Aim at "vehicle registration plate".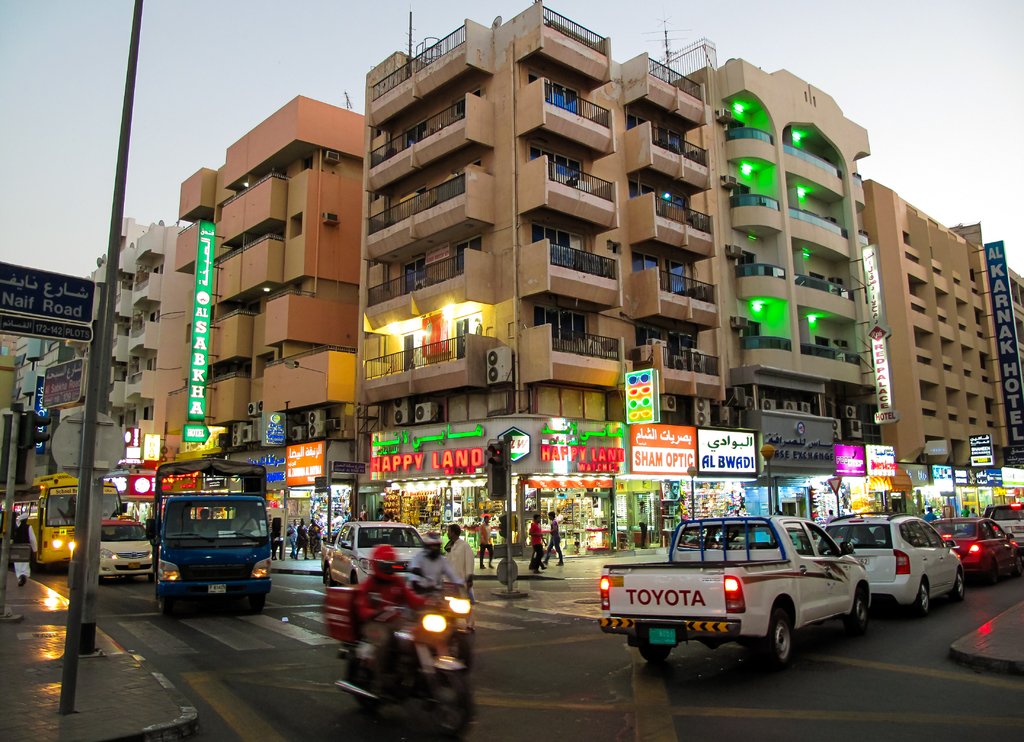
Aimed at [left=650, top=628, right=672, bottom=643].
